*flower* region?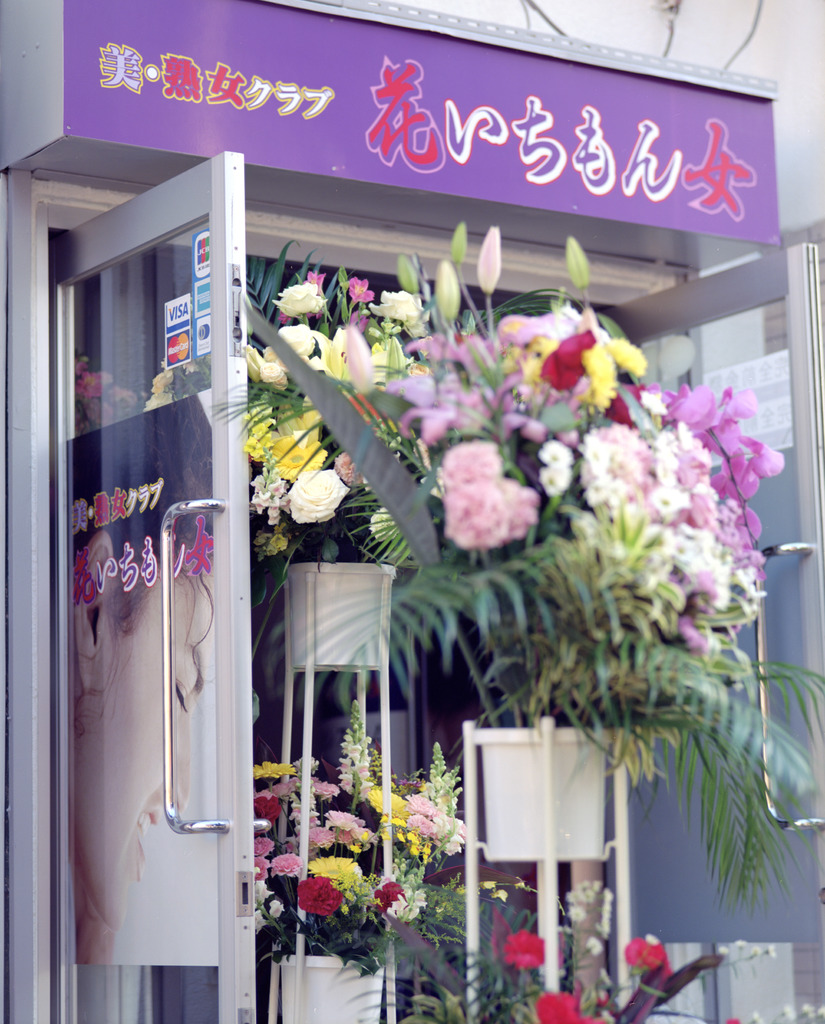
(151,370,170,392)
